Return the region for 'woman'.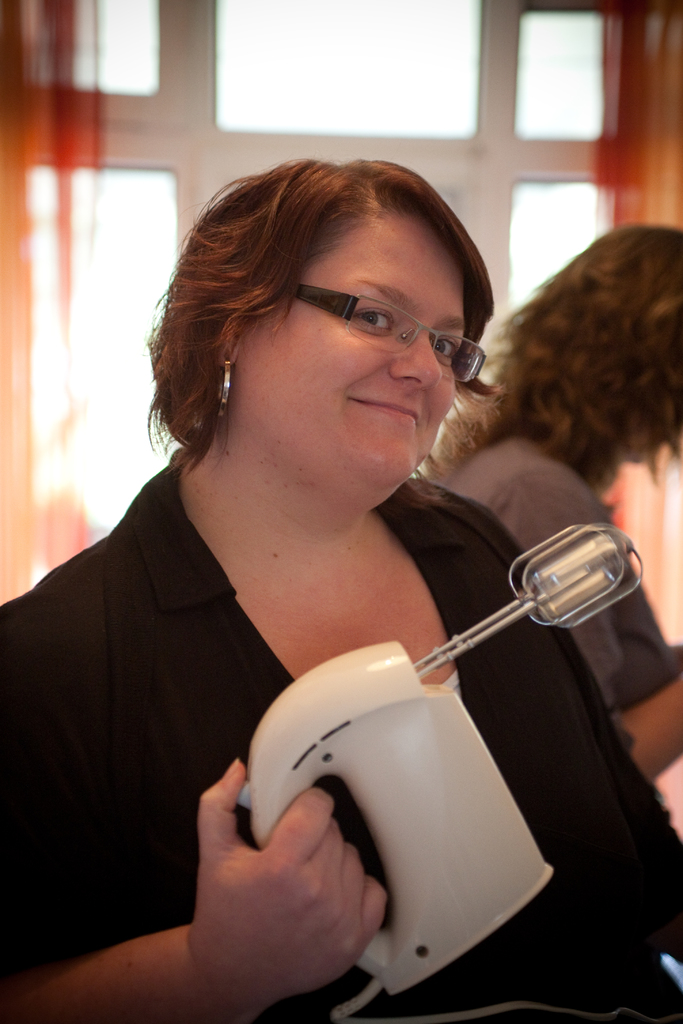
<region>427, 218, 682, 779</region>.
